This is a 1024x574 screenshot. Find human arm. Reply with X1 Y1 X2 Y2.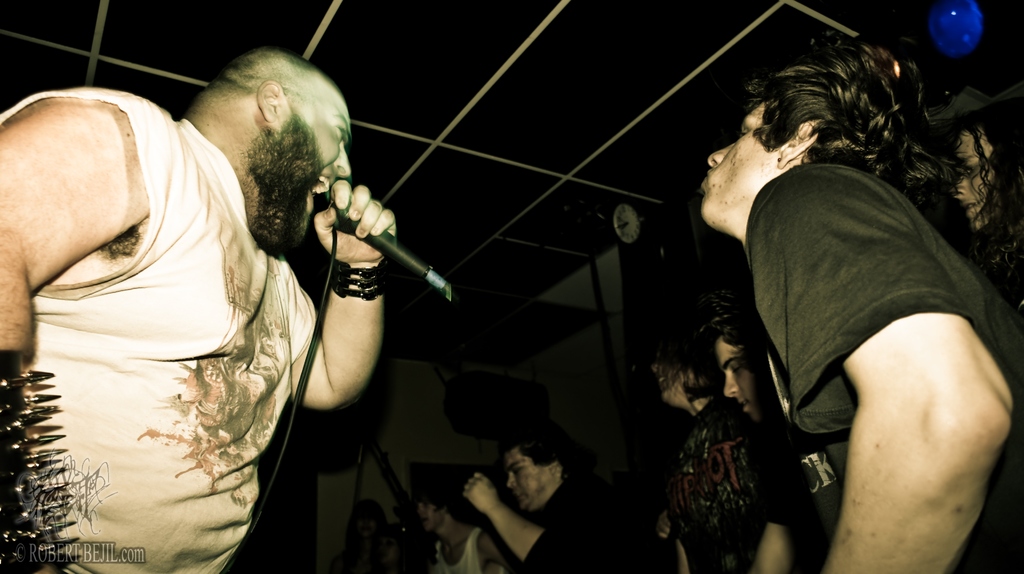
751 166 1021 573.
